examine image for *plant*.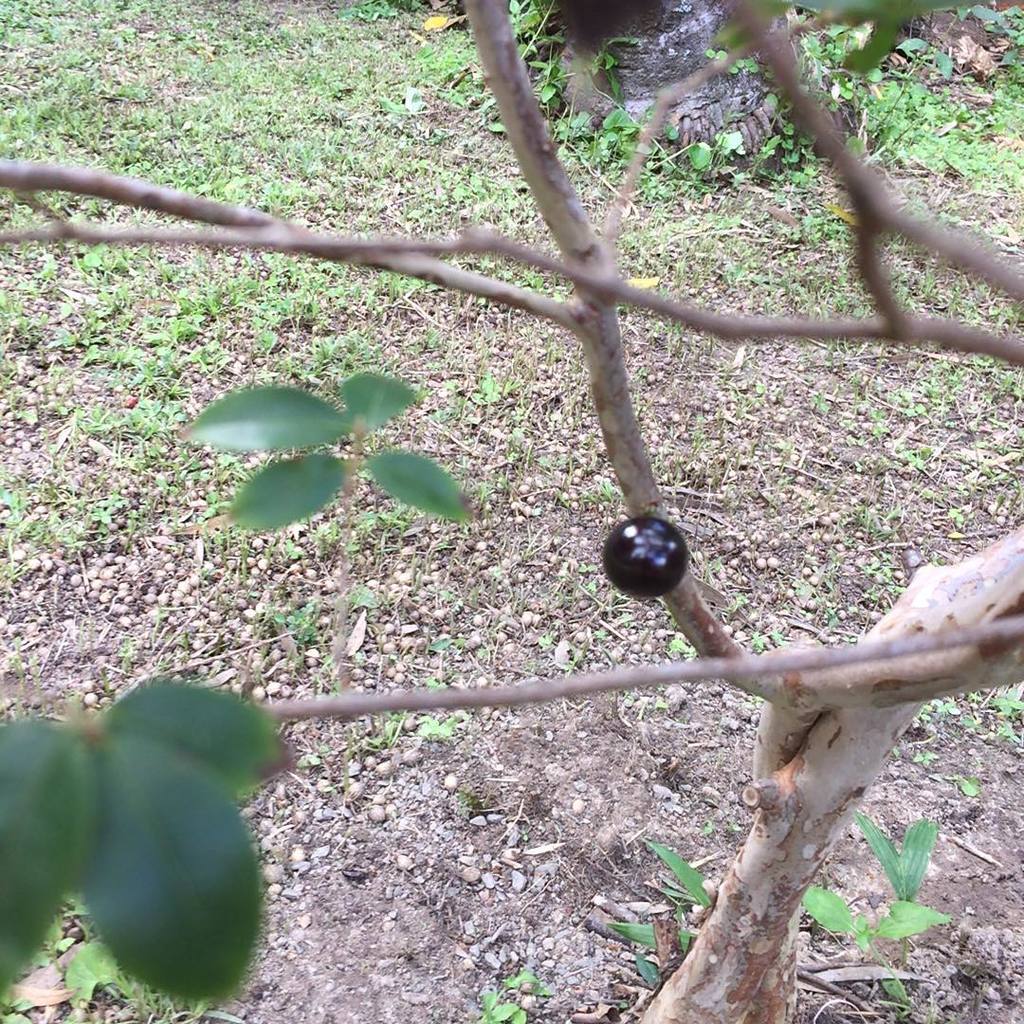
Examination result: locate(359, 716, 409, 748).
